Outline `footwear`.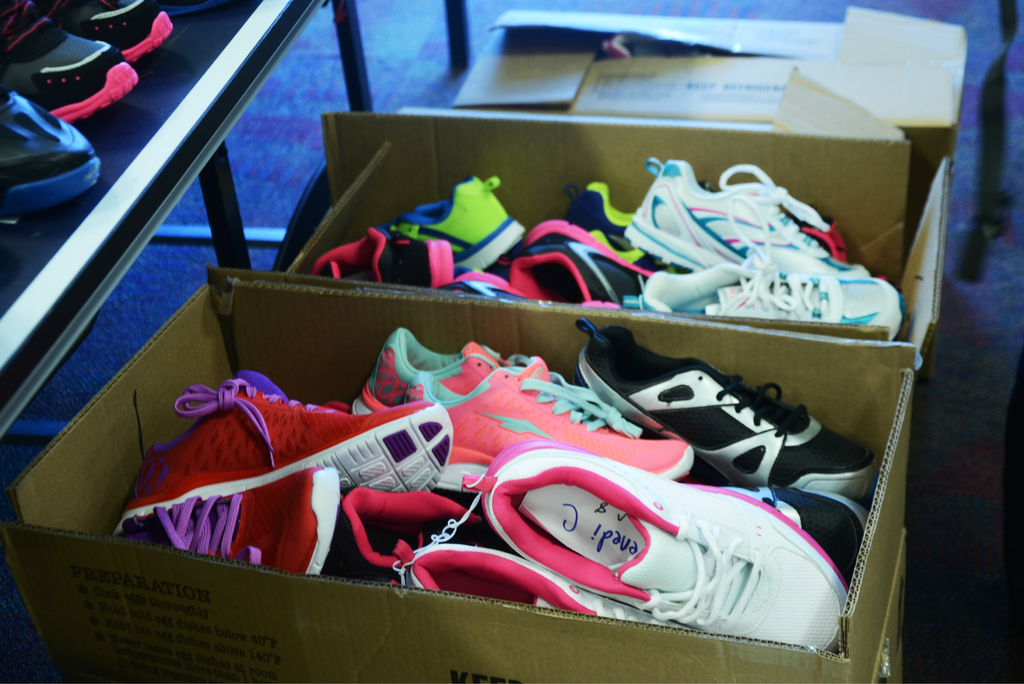
Outline: [left=440, top=264, right=524, bottom=297].
